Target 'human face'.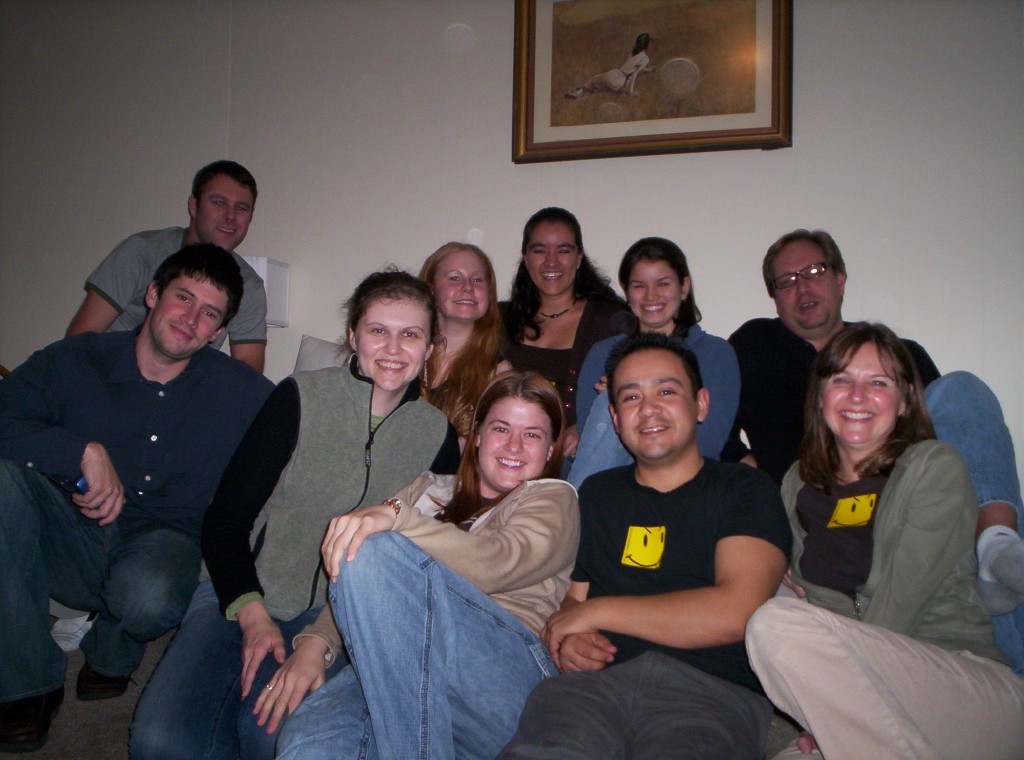
Target region: l=777, t=241, r=836, b=332.
